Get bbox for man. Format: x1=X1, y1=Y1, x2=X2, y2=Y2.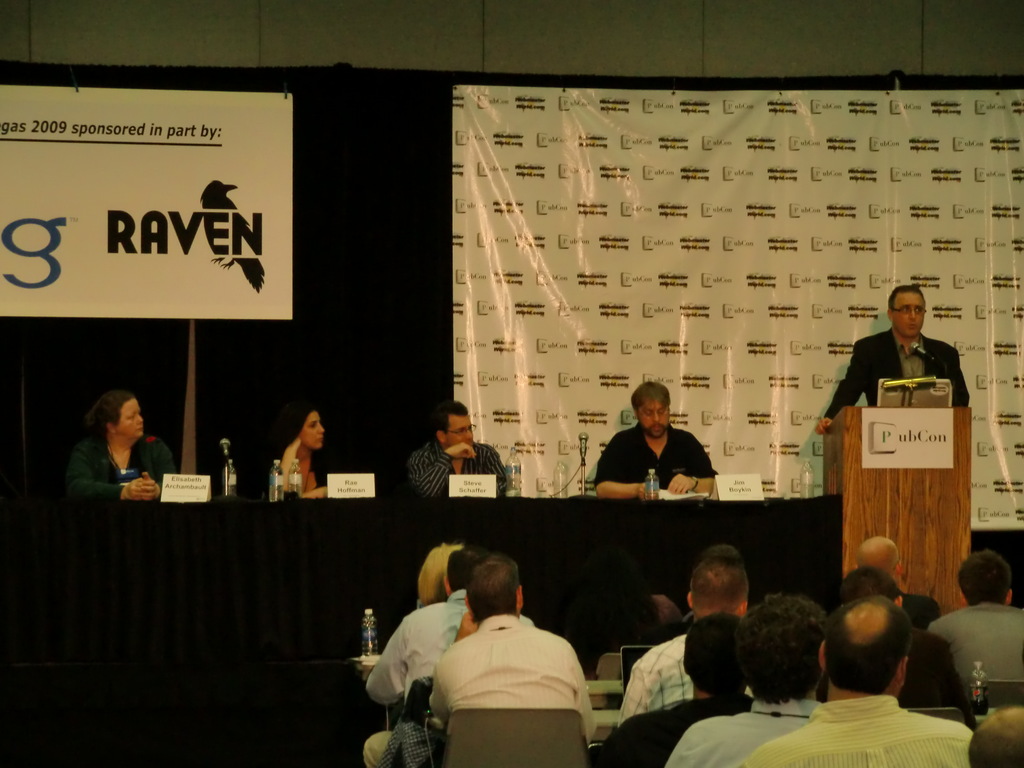
x1=970, y1=698, x2=1023, y2=767.
